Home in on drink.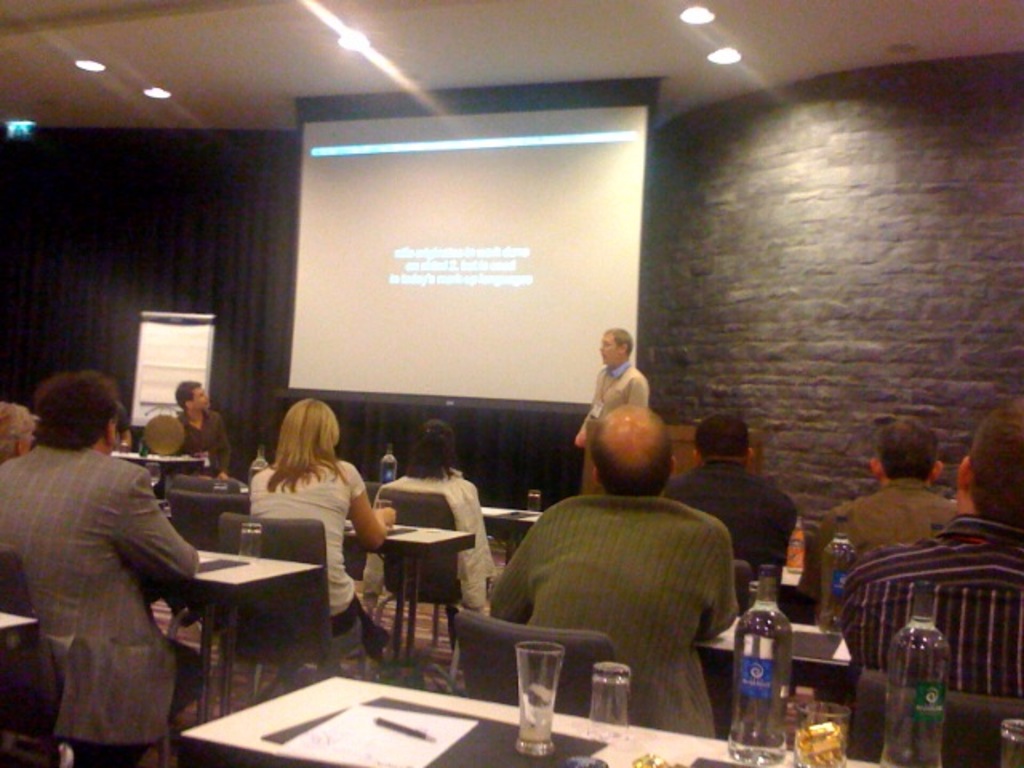
Homed in at detection(379, 459, 394, 482).
